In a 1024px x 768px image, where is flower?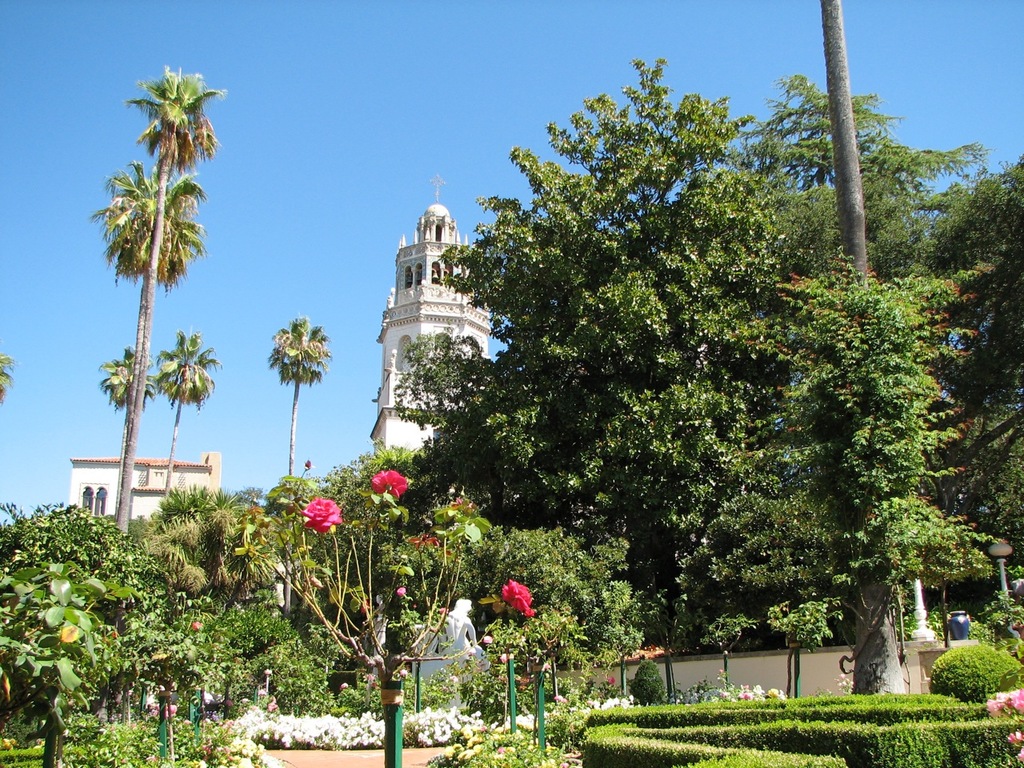
(190,620,202,632).
